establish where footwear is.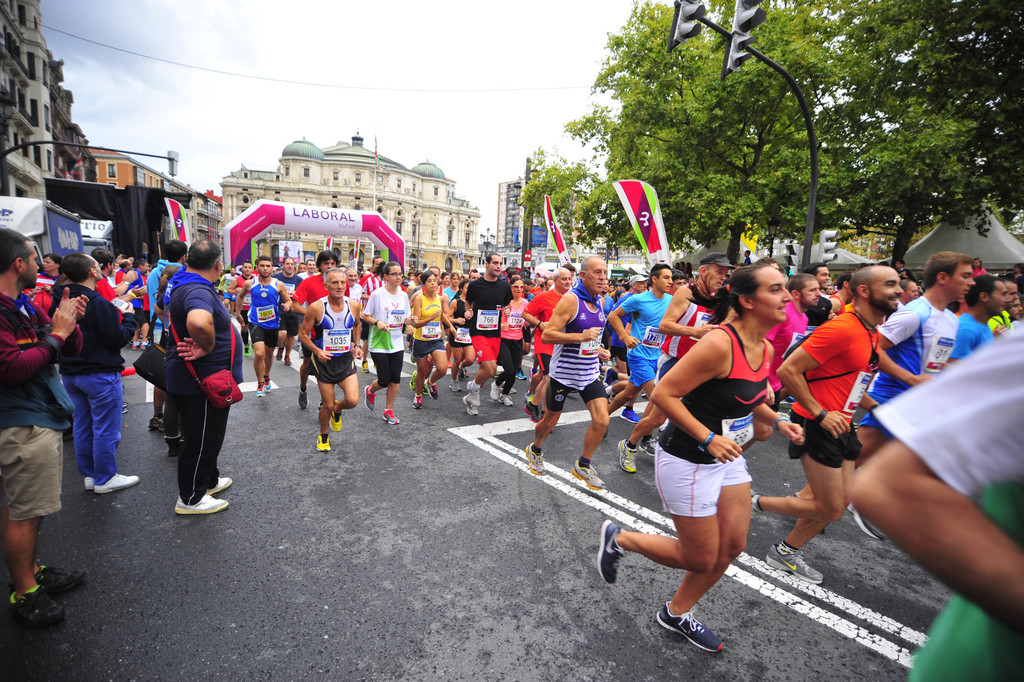
Established at x1=522, y1=399, x2=539, y2=422.
